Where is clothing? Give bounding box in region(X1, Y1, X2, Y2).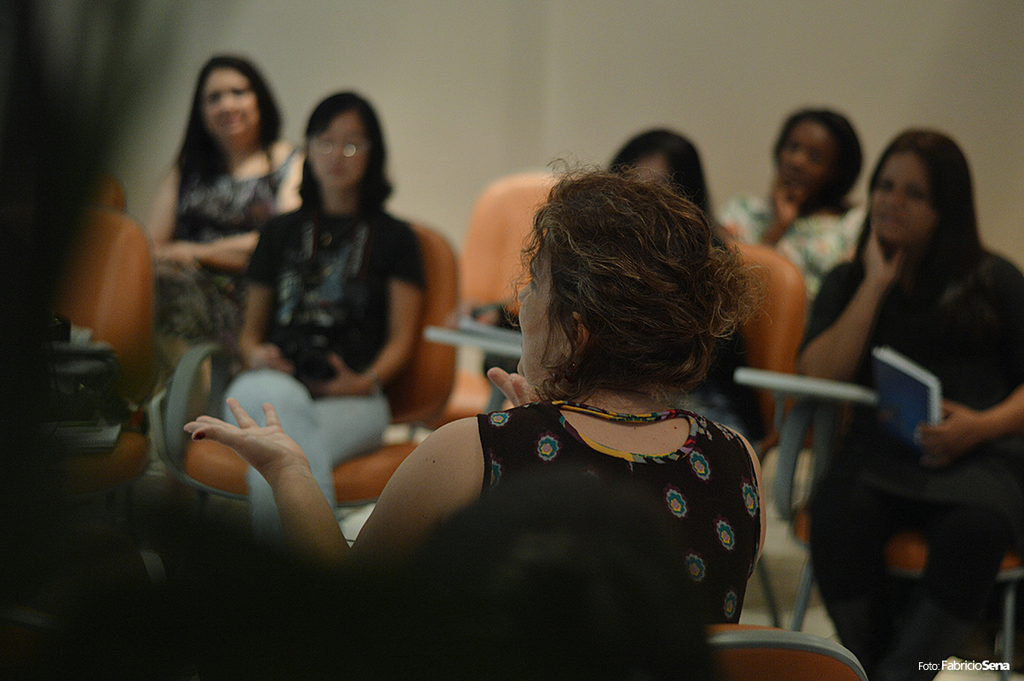
region(793, 252, 1023, 680).
